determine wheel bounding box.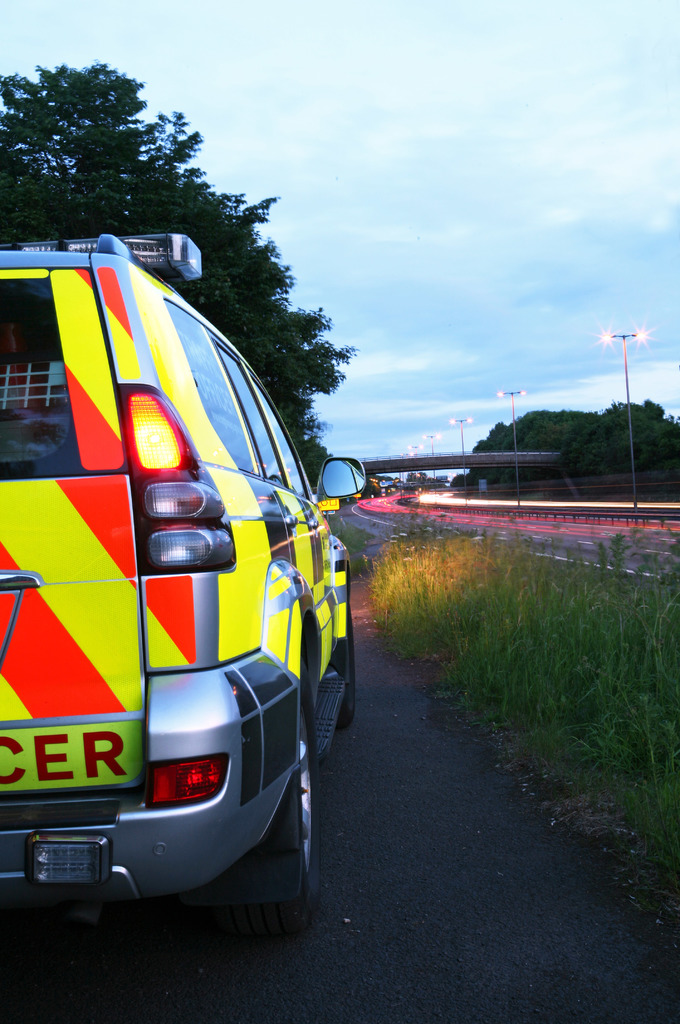
Determined: x1=332, y1=595, x2=360, y2=732.
